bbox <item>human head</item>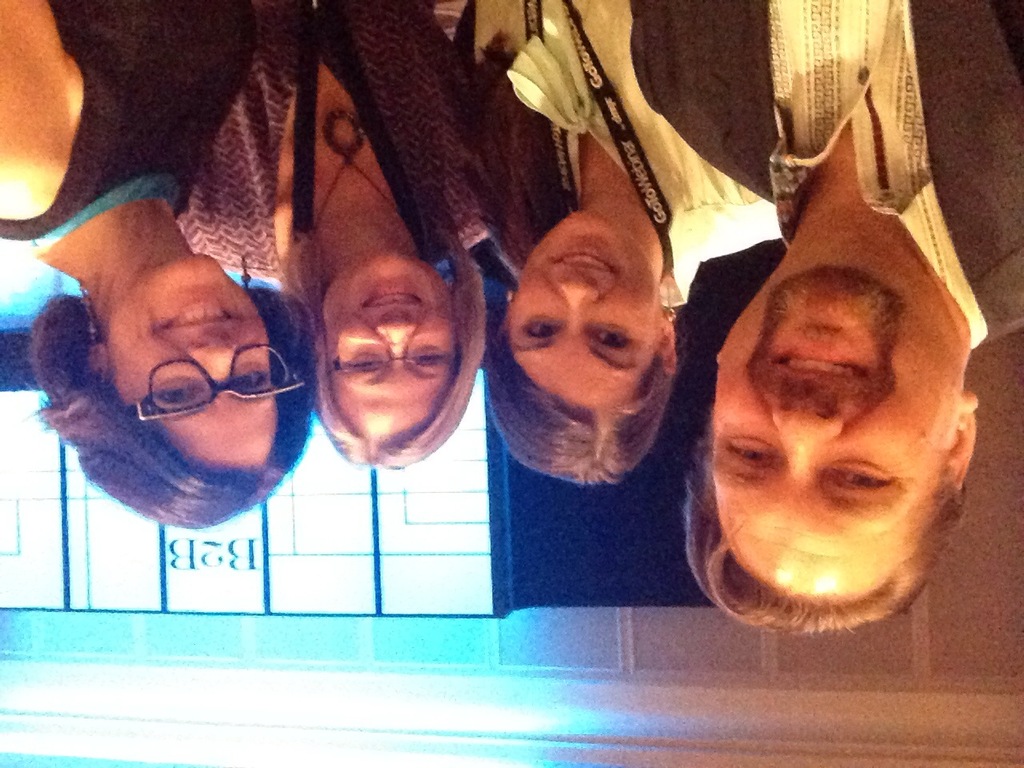
[669, 211, 995, 631]
